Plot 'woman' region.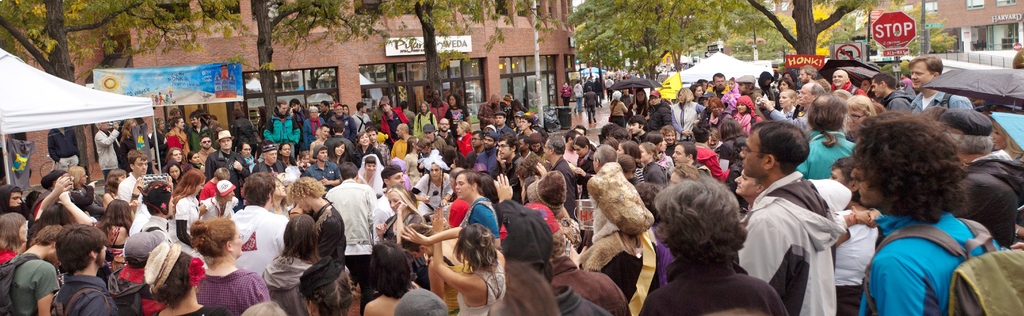
Plotted at rect(354, 152, 385, 198).
